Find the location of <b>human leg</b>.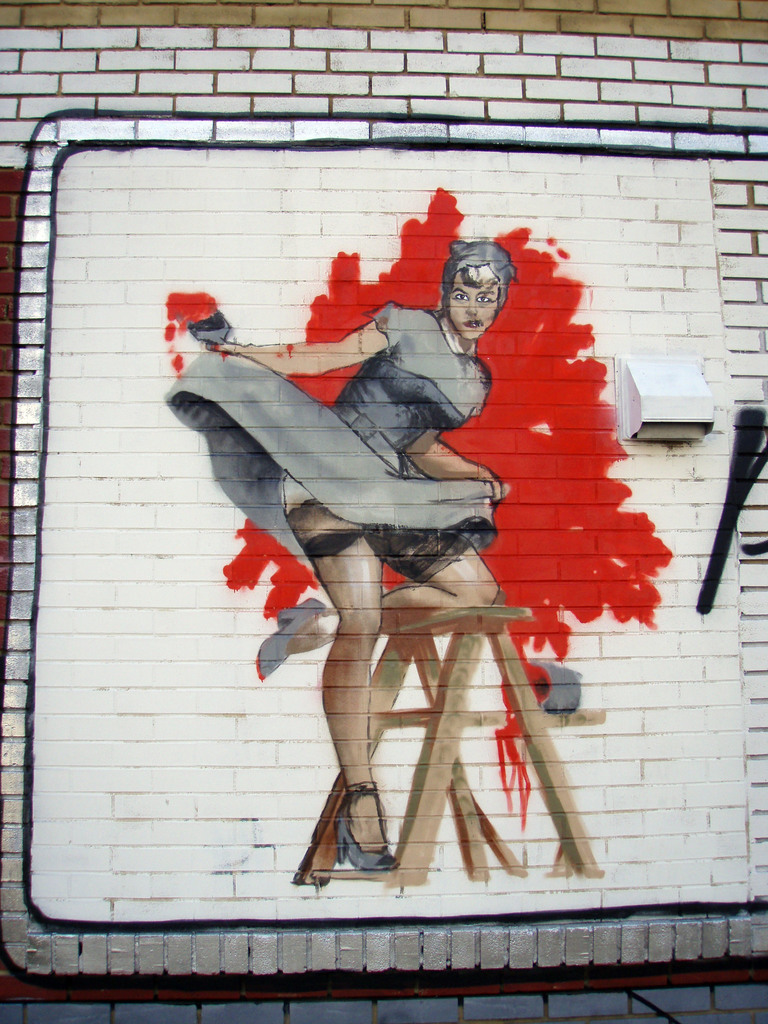
Location: bbox=(288, 517, 396, 863).
